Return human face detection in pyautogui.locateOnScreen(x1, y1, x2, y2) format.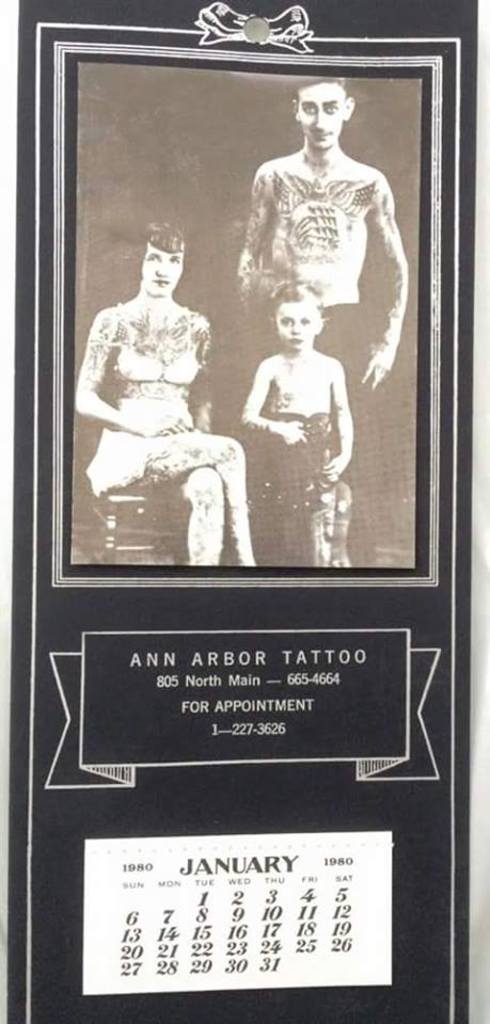
pyautogui.locateOnScreen(294, 83, 339, 156).
